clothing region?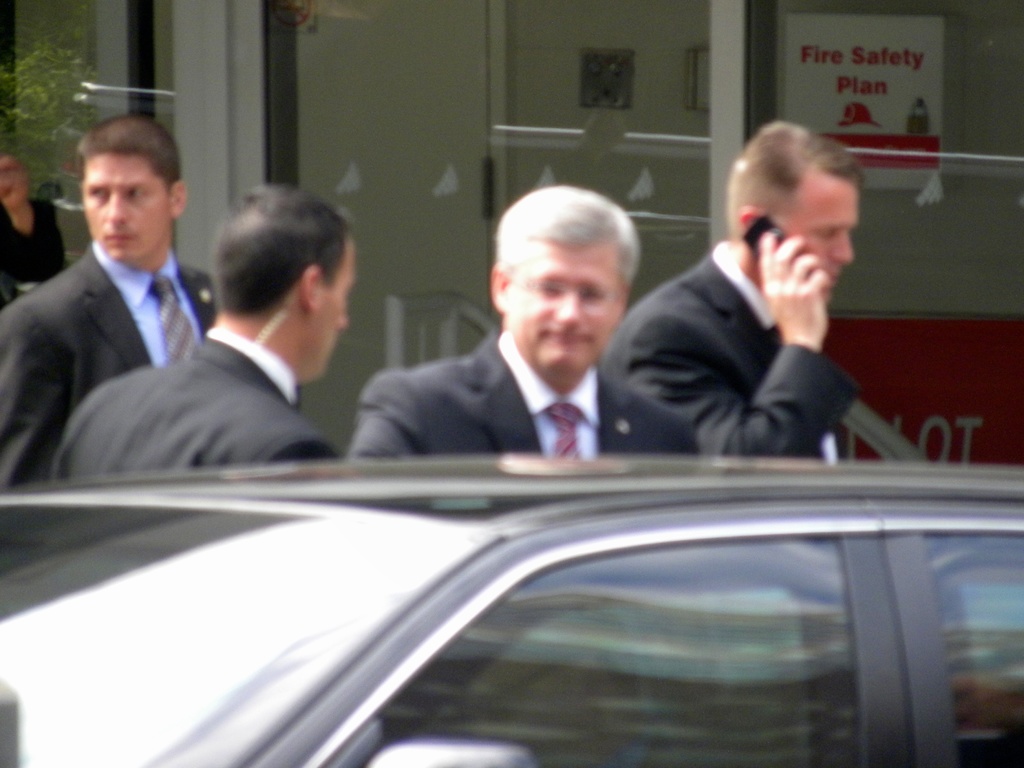
(x1=0, y1=193, x2=59, y2=296)
